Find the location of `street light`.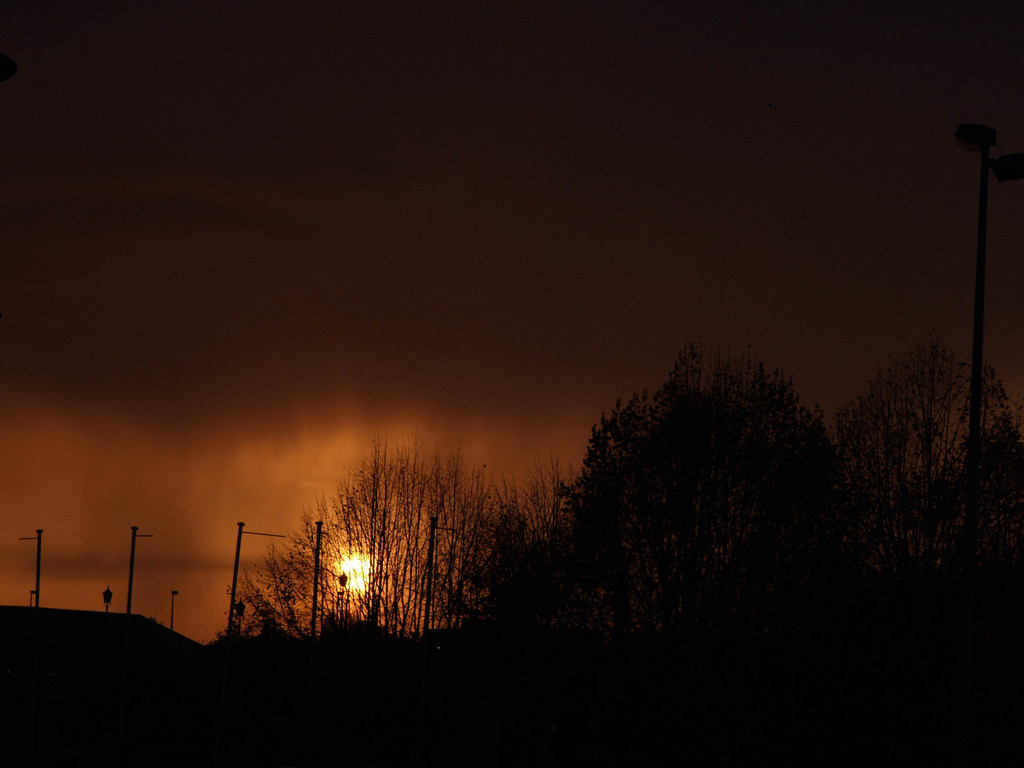
Location: box=[305, 516, 350, 632].
